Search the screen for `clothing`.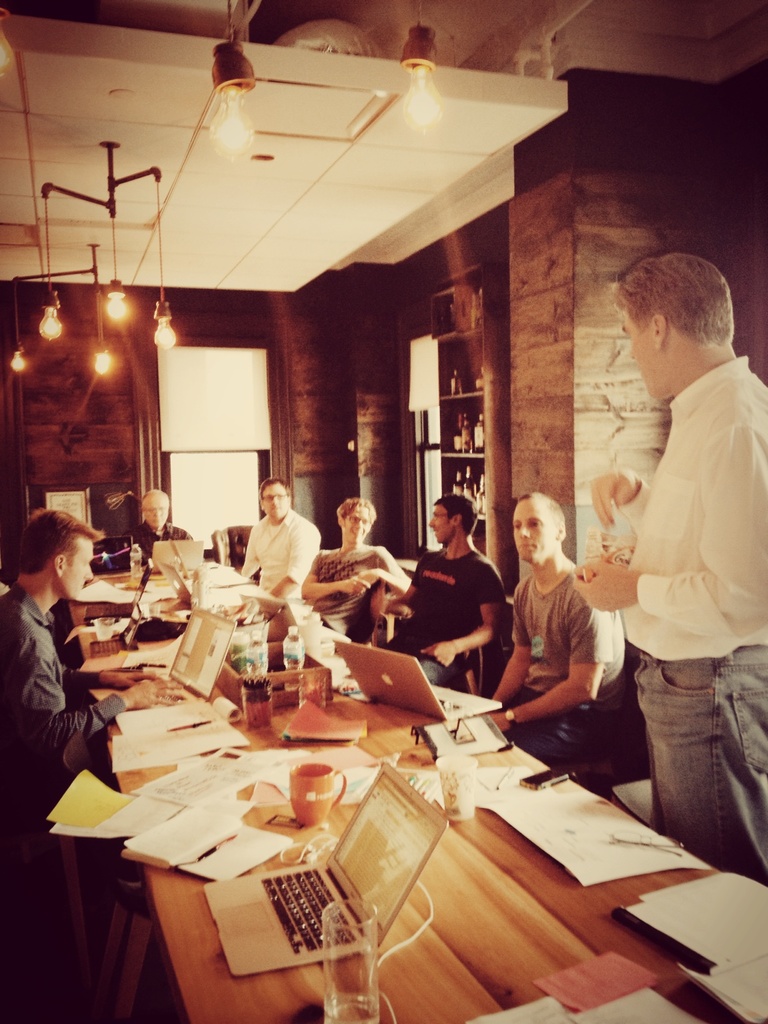
Found at select_region(587, 288, 753, 845).
